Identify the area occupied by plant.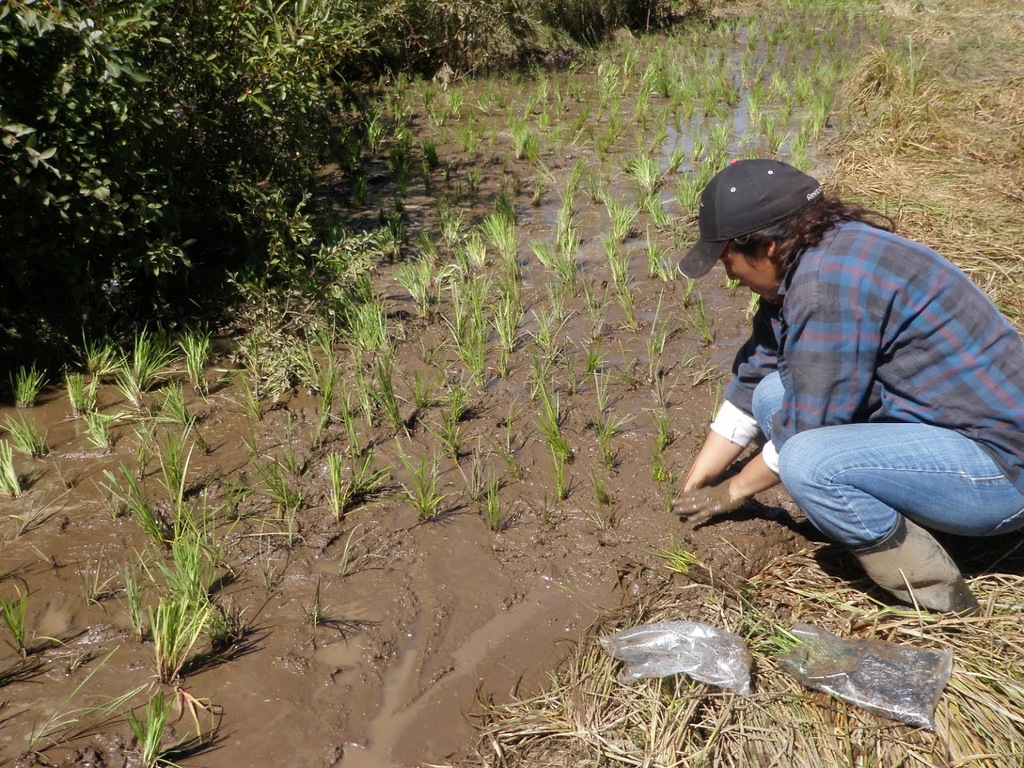
Area: bbox=(499, 416, 522, 482).
